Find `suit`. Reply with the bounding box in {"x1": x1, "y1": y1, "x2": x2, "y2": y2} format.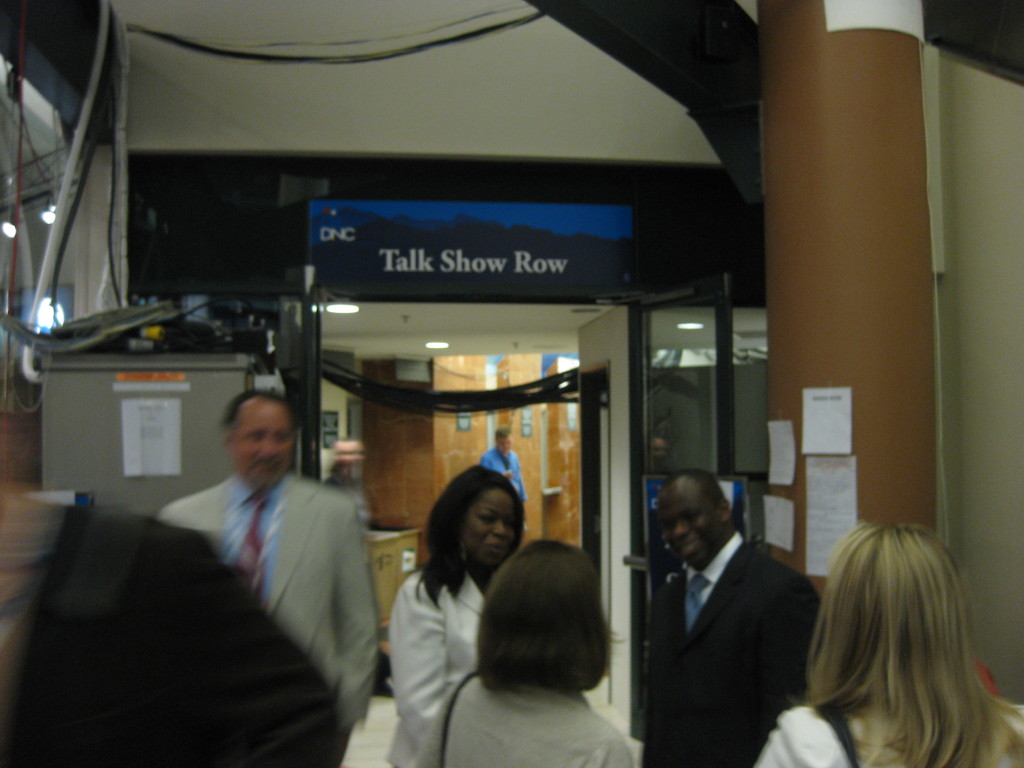
{"x1": 156, "y1": 474, "x2": 380, "y2": 767}.
